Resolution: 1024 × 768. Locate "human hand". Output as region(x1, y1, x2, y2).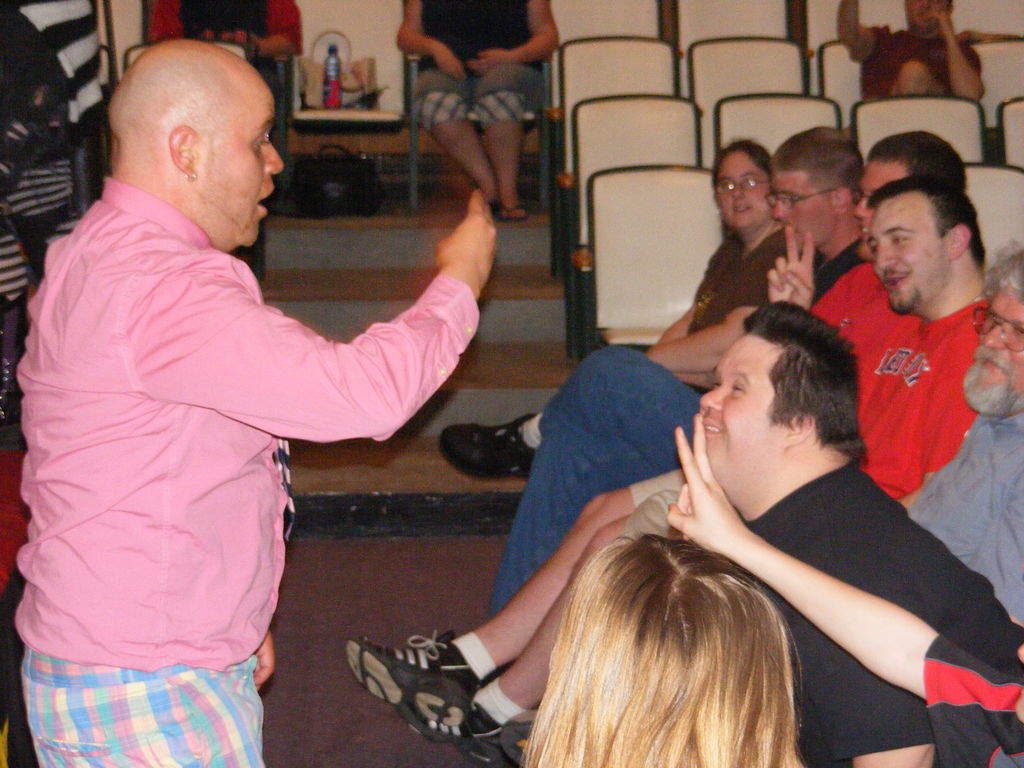
region(467, 47, 511, 78).
